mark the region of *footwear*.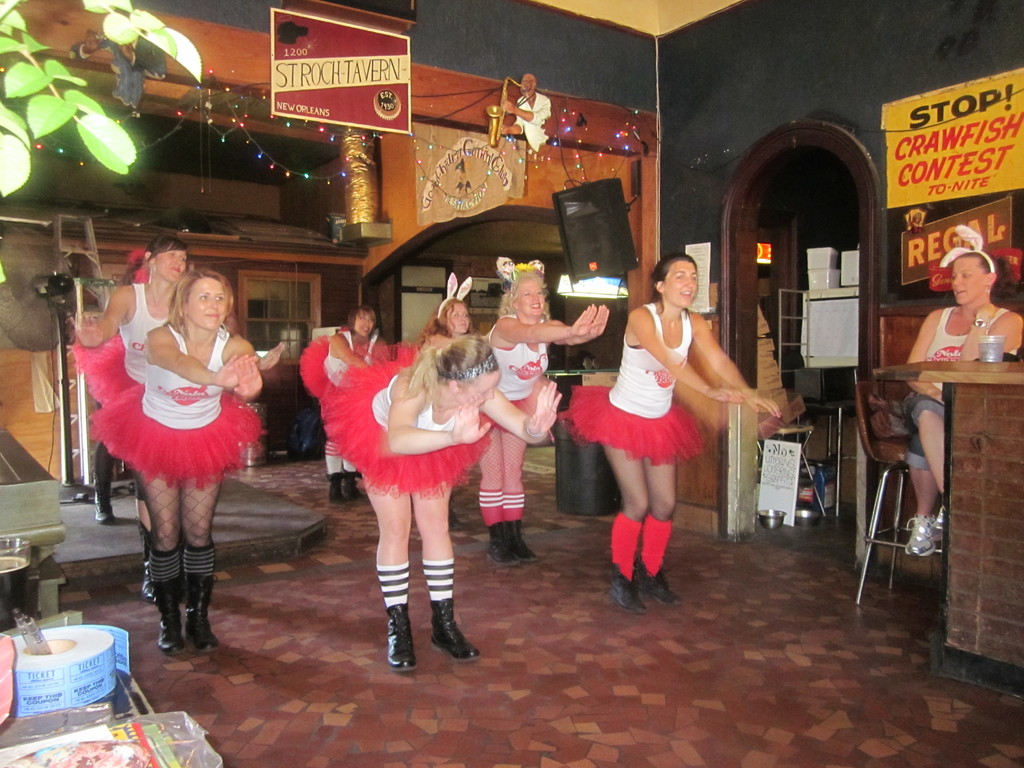
Region: (x1=511, y1=520, x2=536, y2=558).
